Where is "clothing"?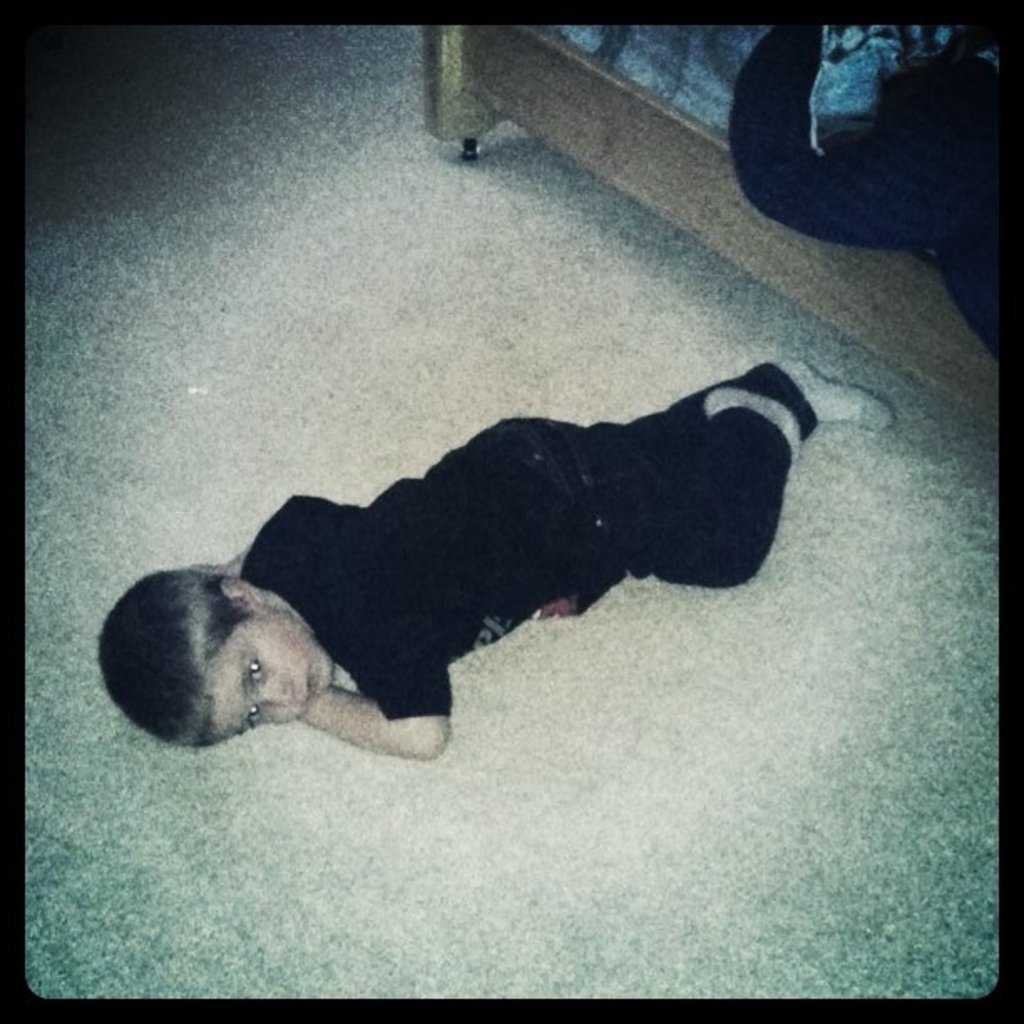
x1=161 y1=346 x2=805 y2=771.
